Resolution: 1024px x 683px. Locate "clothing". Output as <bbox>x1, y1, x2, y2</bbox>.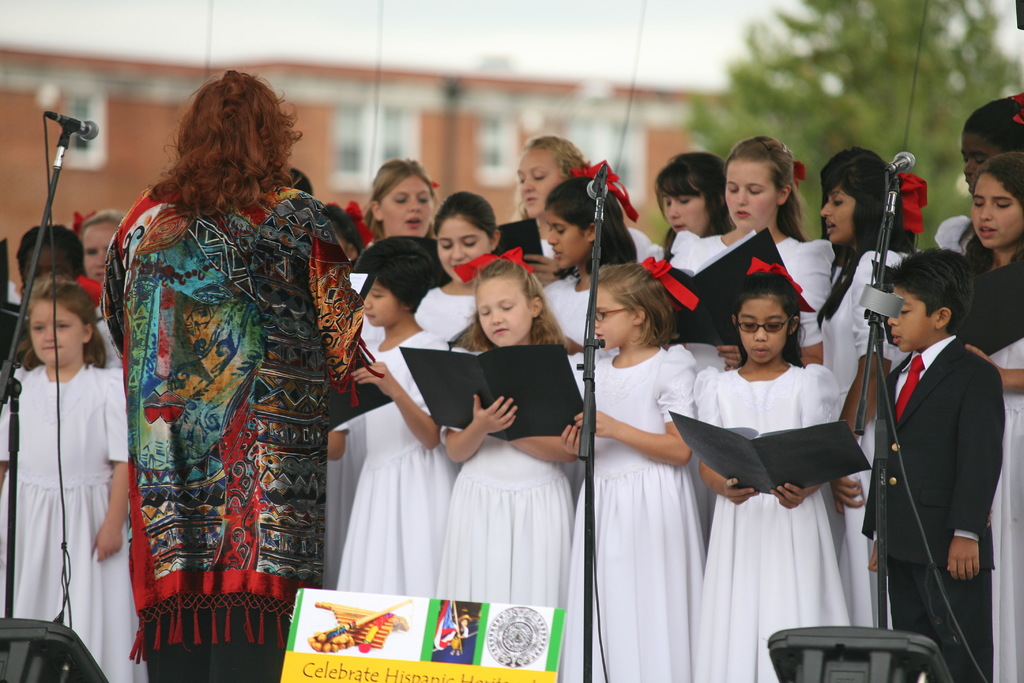
<bbox>693, 356, 877, 678</bbox>.
